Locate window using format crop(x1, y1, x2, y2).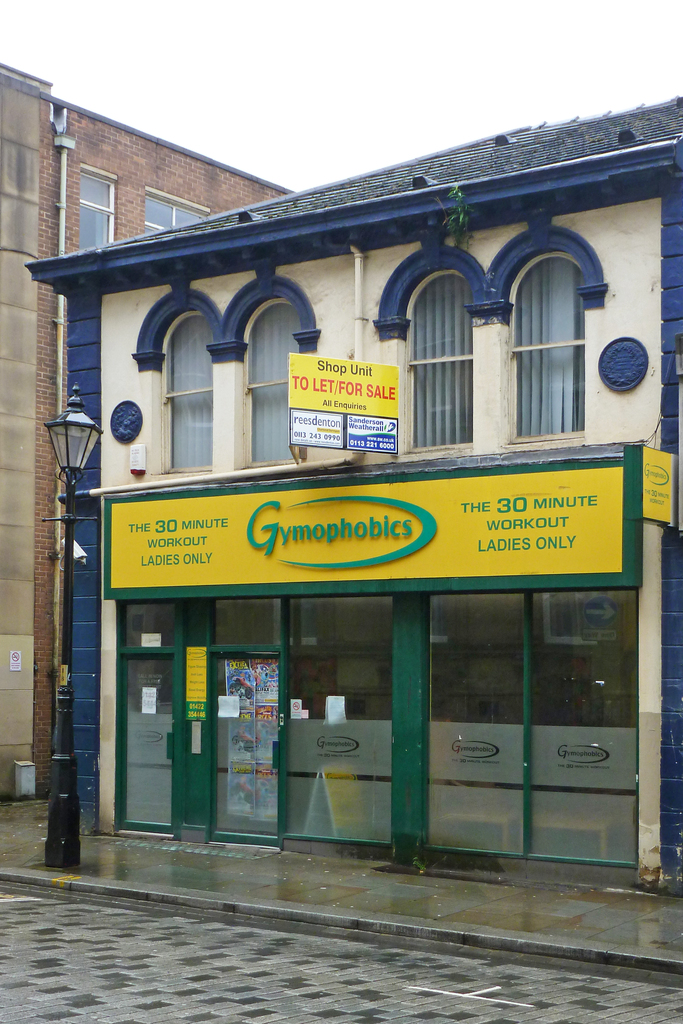
crop(243, 301, 304, 464).
